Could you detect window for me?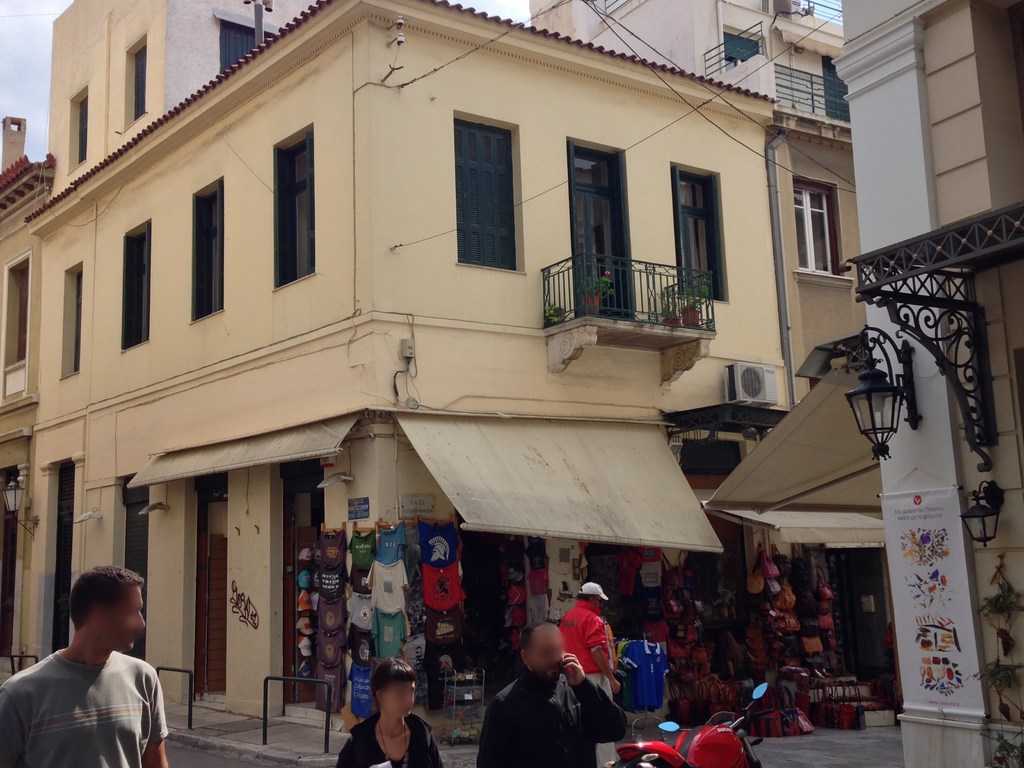
Detection result: [left=120, top=219, right=150, bottom=347].
